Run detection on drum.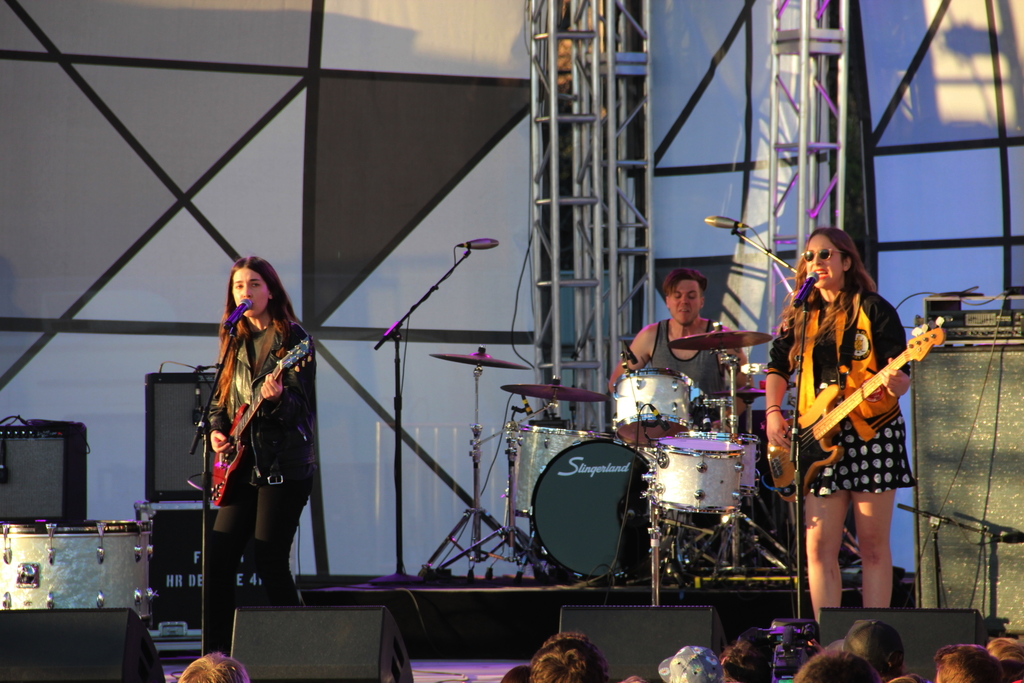
Result: bbox(1, 520, 154, 623).
